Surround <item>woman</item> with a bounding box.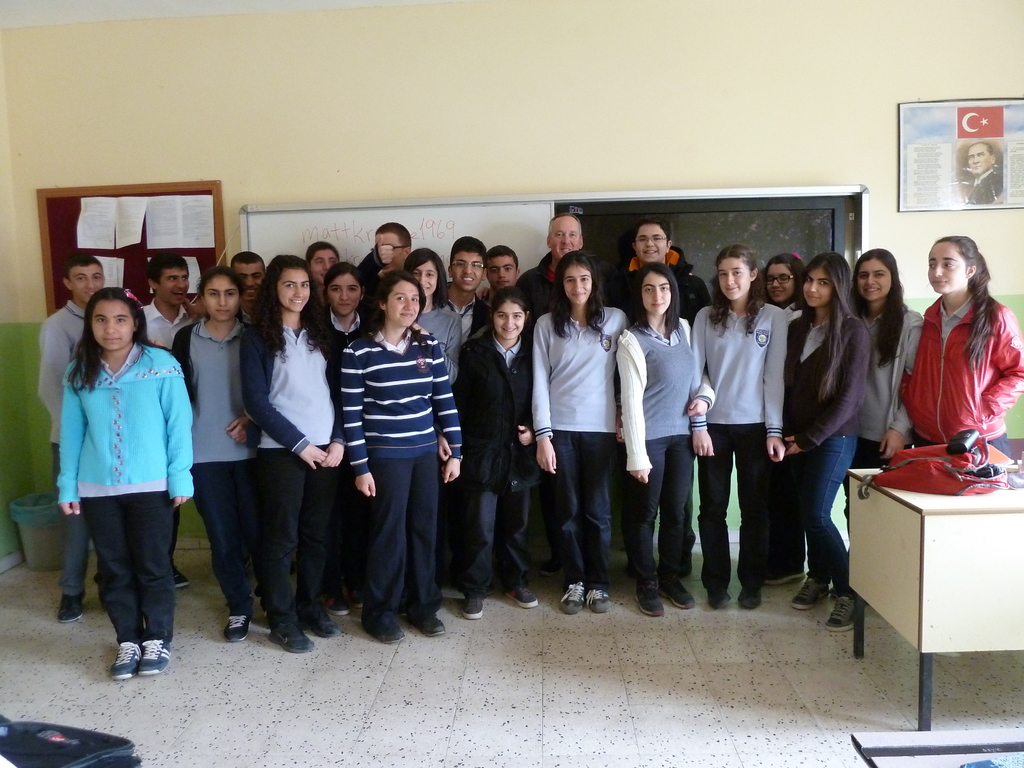
400:248:465:368.
